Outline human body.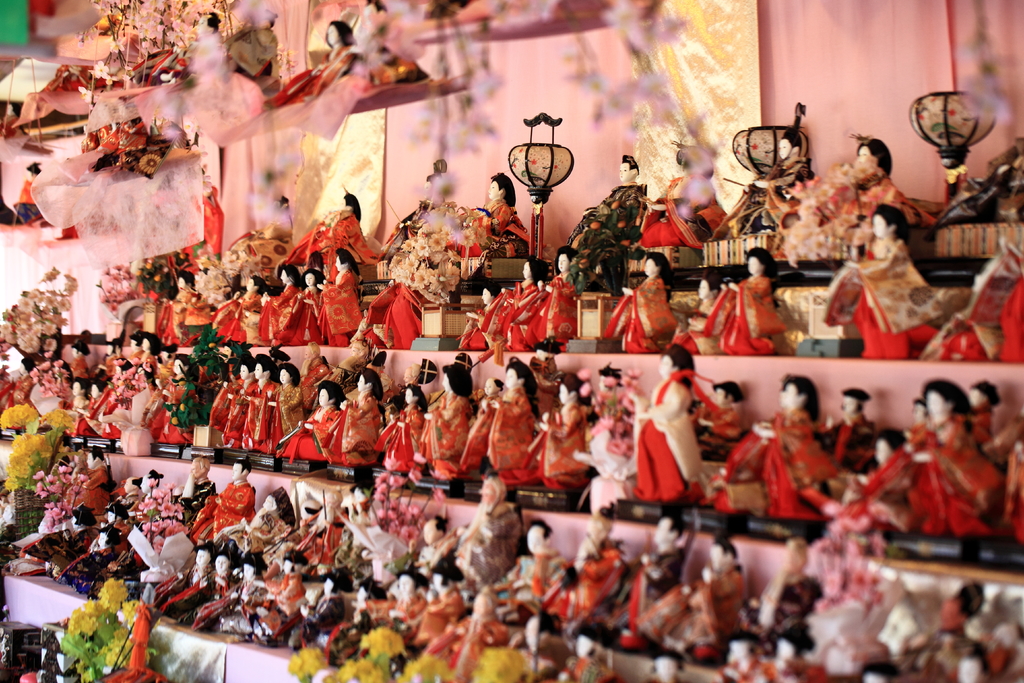
Outline: region(686, 244, 788, 359).
